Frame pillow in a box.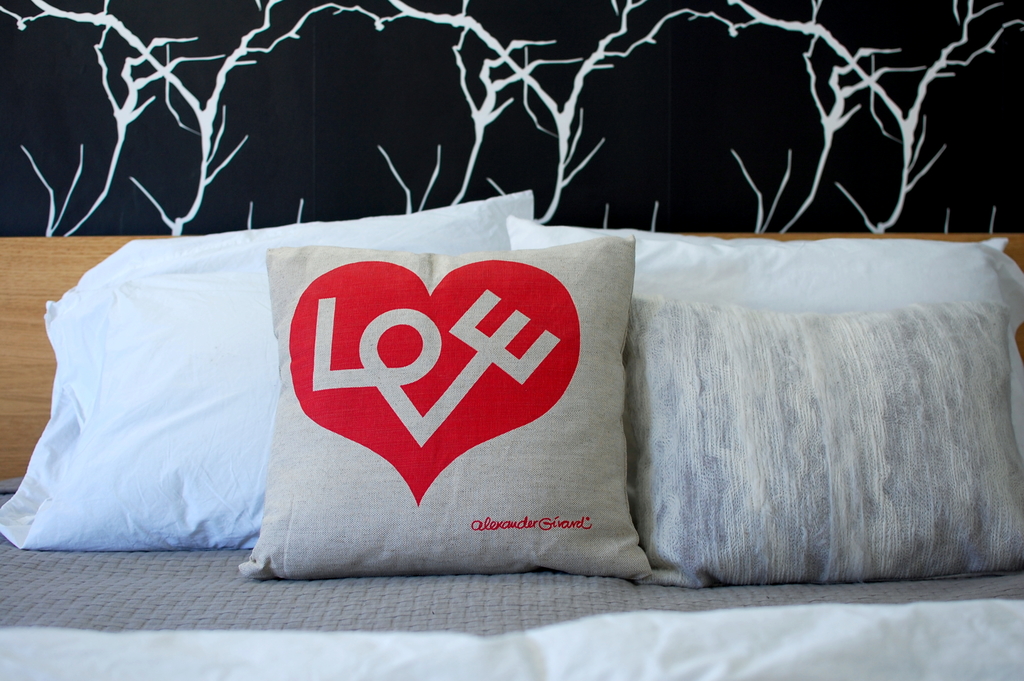
pyautogui.locateOnScreen(508, 209, 1023, 578).
